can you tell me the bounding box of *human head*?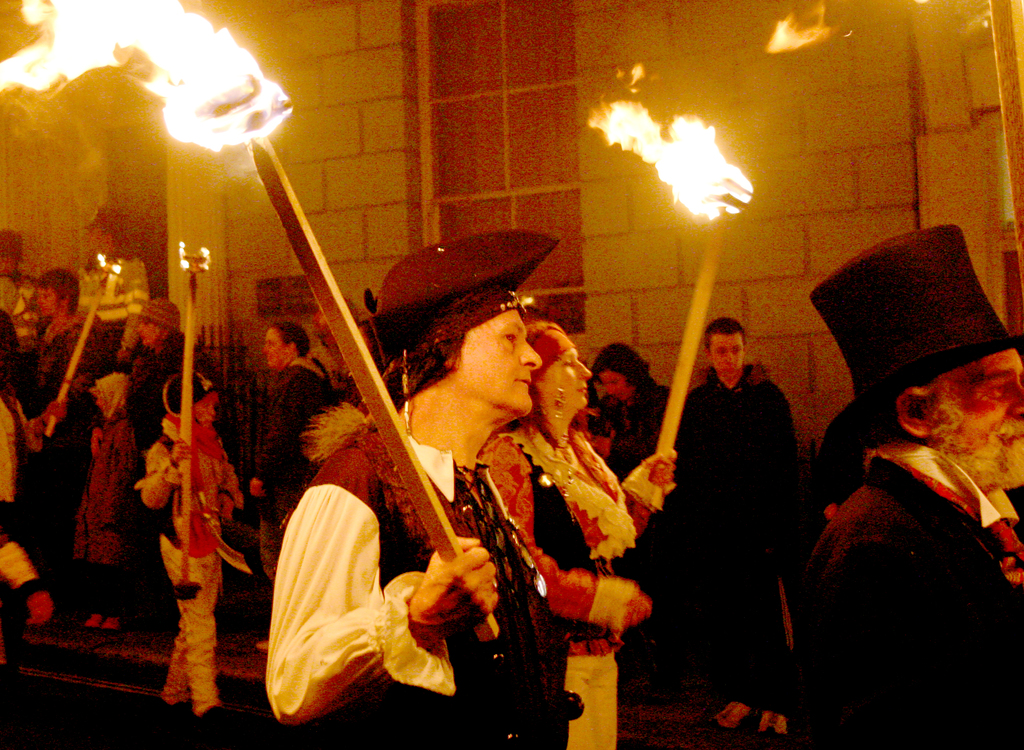
crop(423, 286, 547, 422).
